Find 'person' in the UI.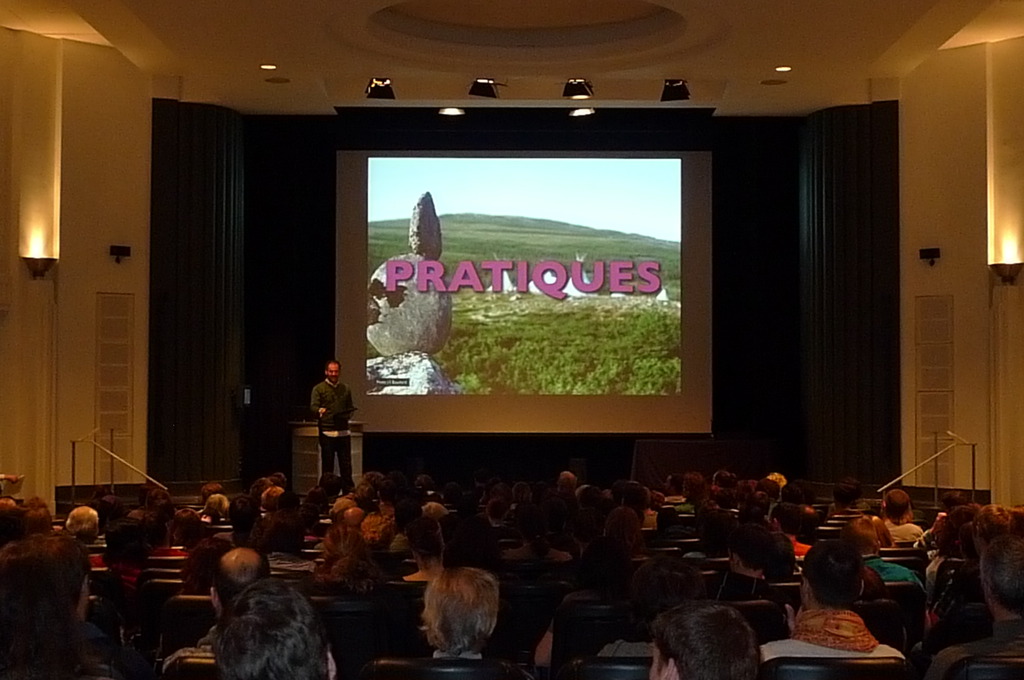
UI element at <region>0, 528, 108, 679</region>.
